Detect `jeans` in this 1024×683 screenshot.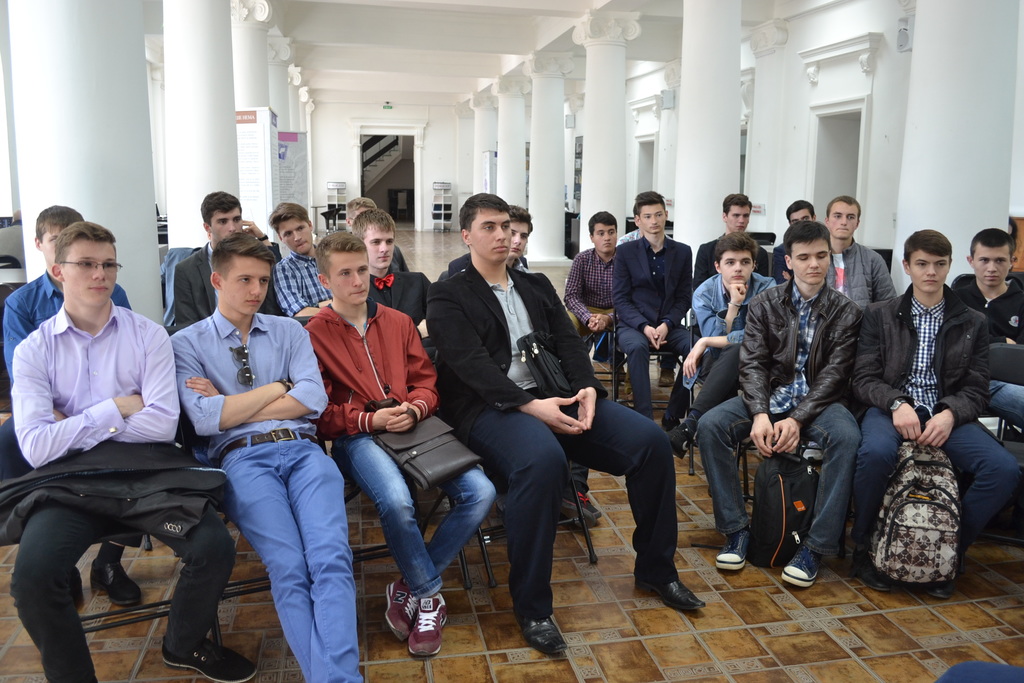
Detection: bbox=(680, 376, 853, 554).
